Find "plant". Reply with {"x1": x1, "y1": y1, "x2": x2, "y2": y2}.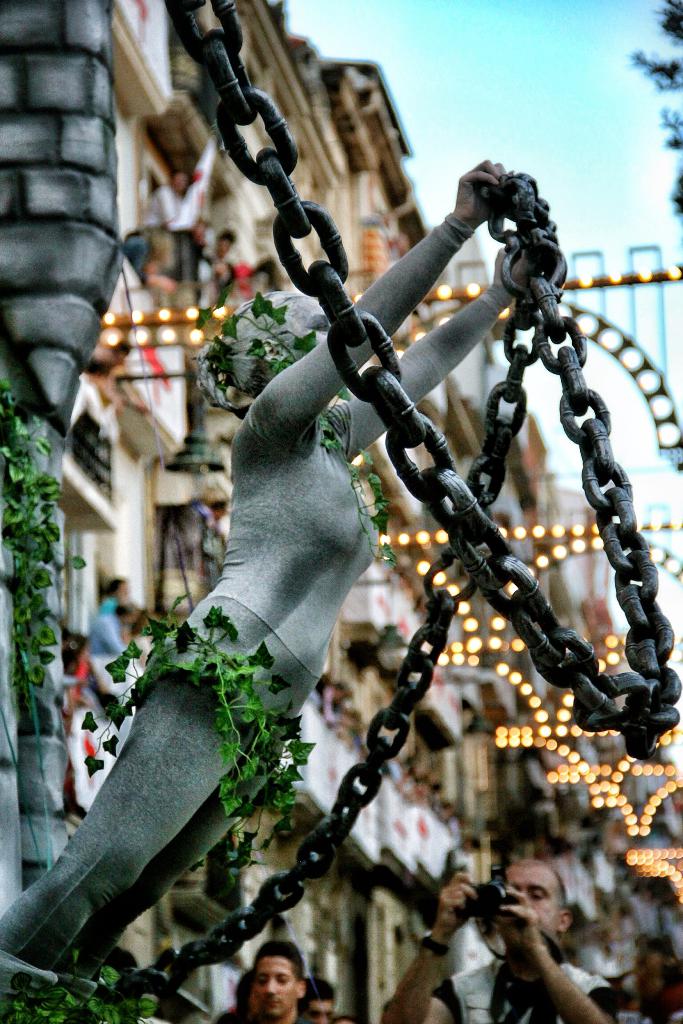
{"x1": 1, "y1": 356, "x2": 99, "y2": 905}.
